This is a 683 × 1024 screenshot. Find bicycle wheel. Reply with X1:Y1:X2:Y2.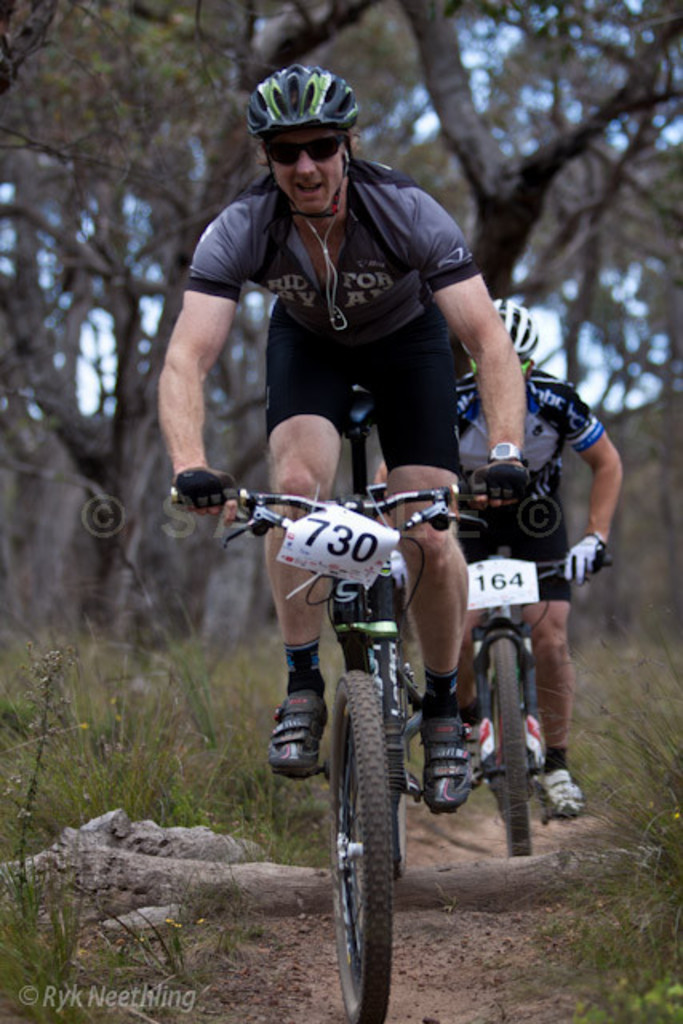
339:670:403:1022.
